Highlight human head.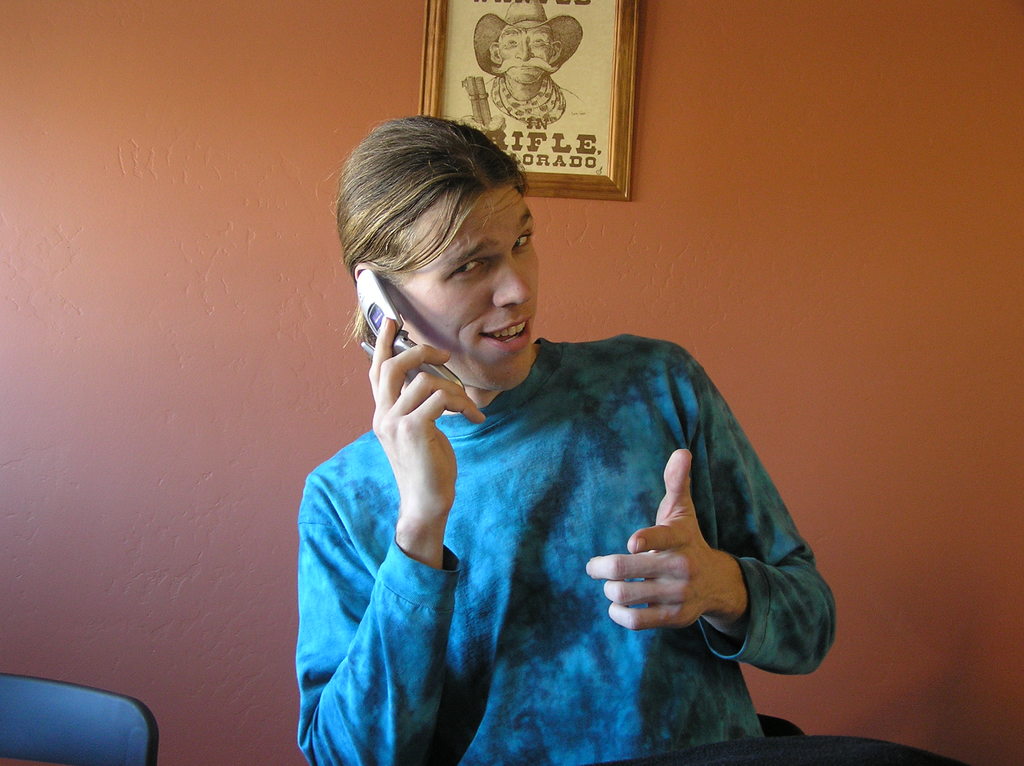
Highlighted region: box(337, 112, 540, 395).
